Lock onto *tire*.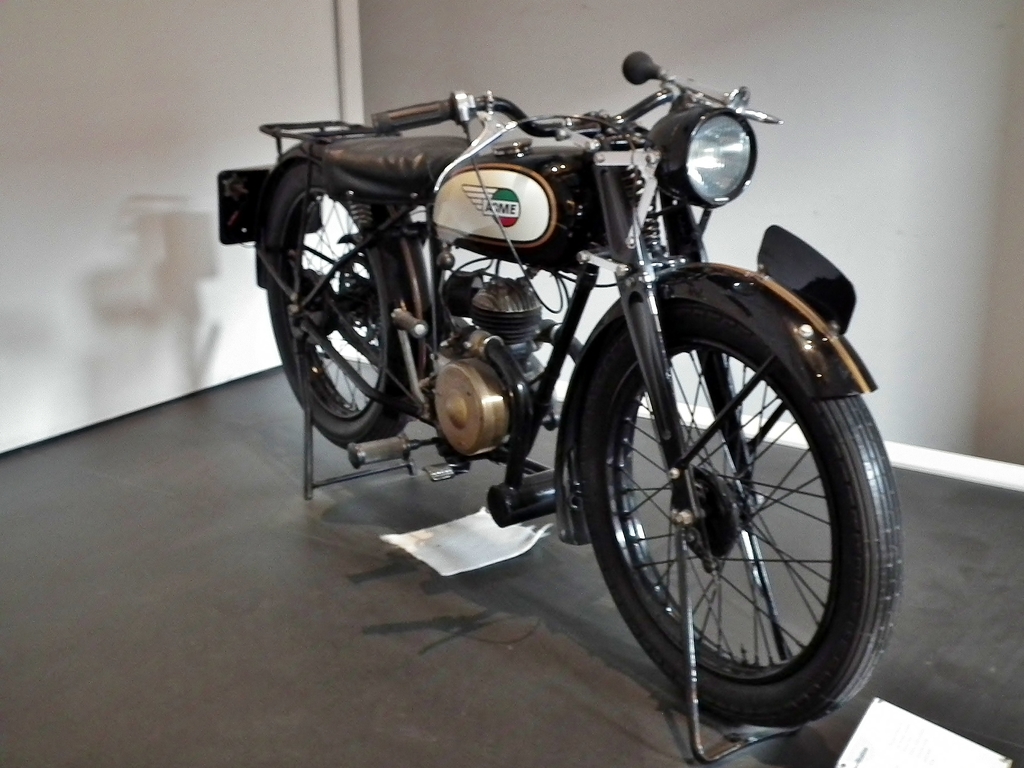
Locked: box=[575, 268, 877, 739].
